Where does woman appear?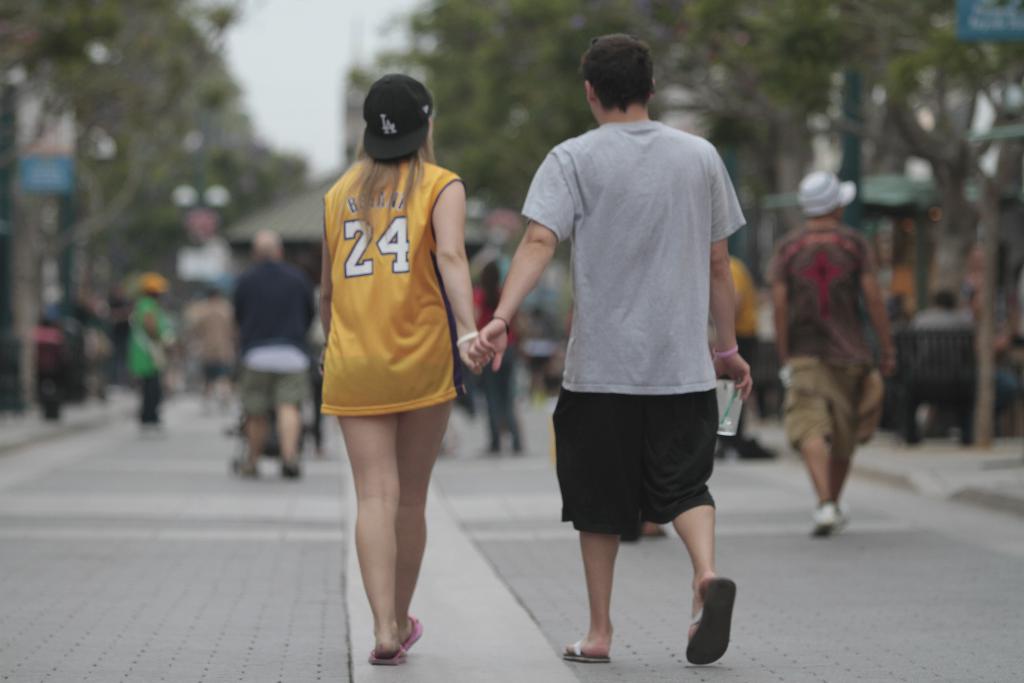
Appears at pyautogui.locateOnScreen(127, 272, 177, 429).
